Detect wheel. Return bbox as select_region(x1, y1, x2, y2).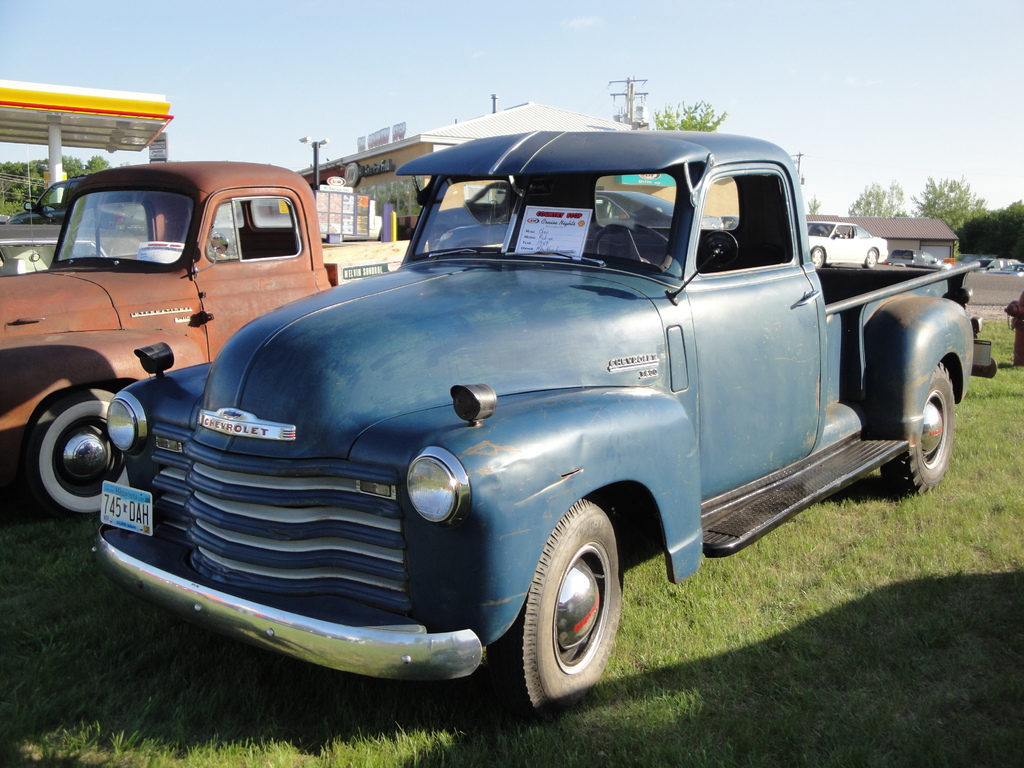
select_region(860, 248, 878, 268).
